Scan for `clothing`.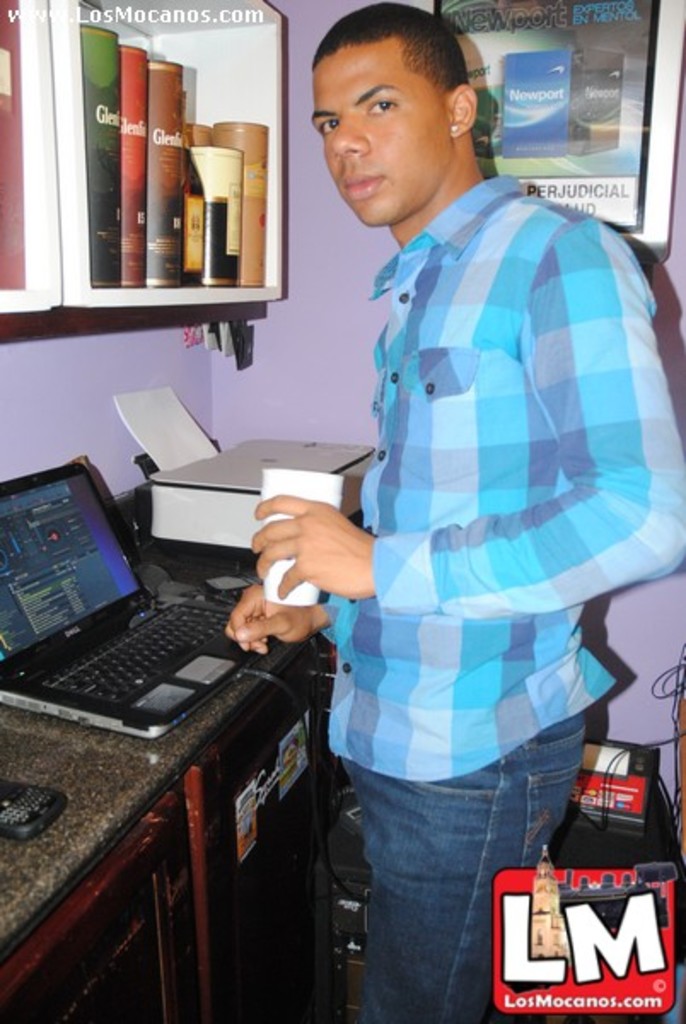
Scan result: 314 191 684 1022.
